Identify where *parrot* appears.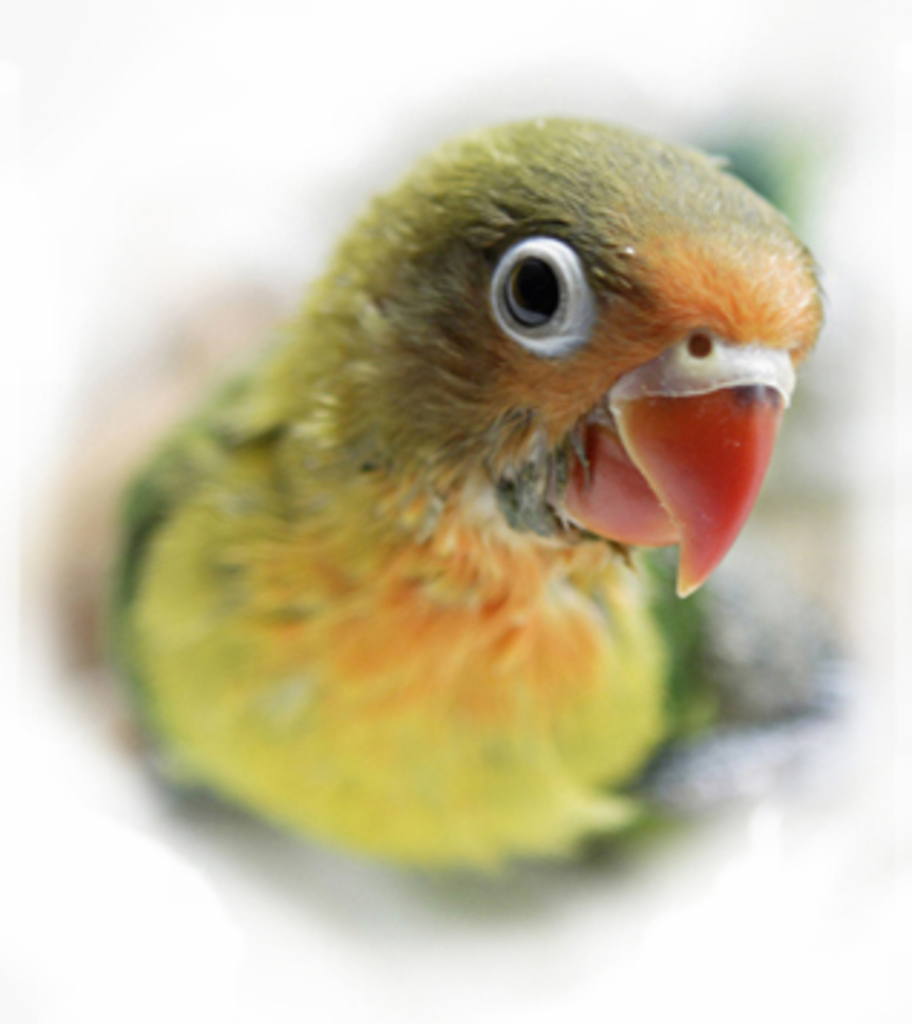
Appears at <bbox>95, 104, 823, 883</bbox>.
